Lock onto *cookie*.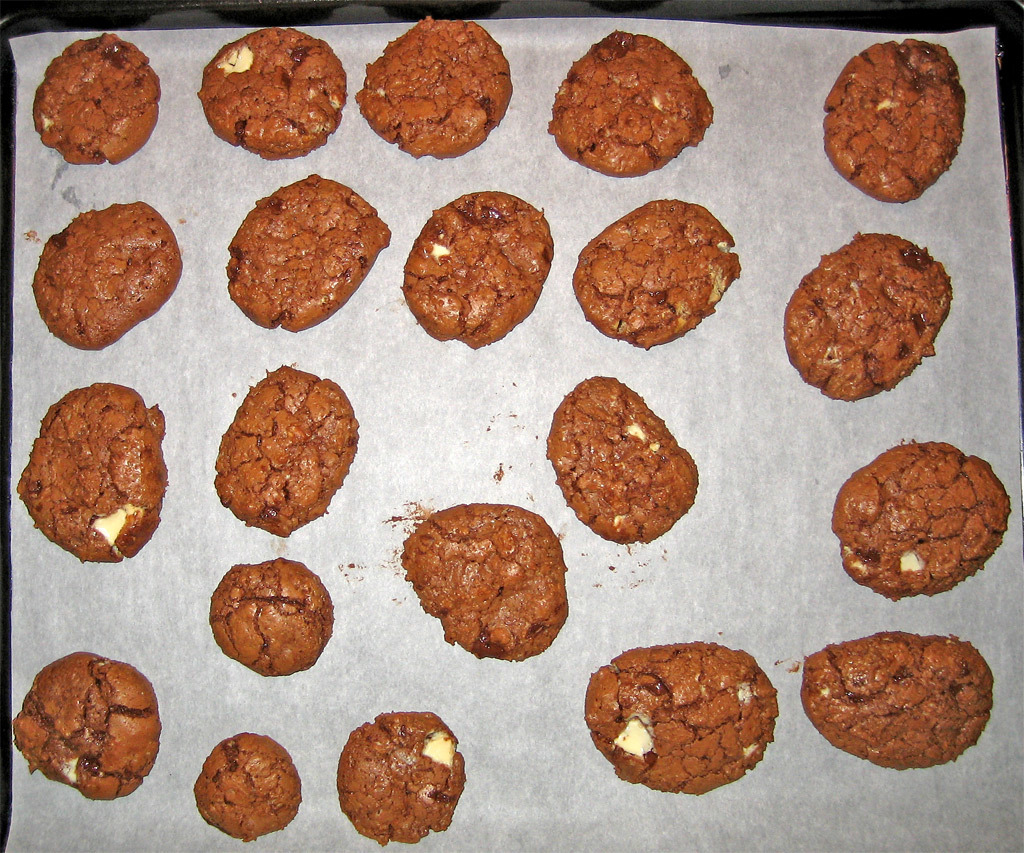
Locked: [left=212, top=360, right=358, bottom=536].
